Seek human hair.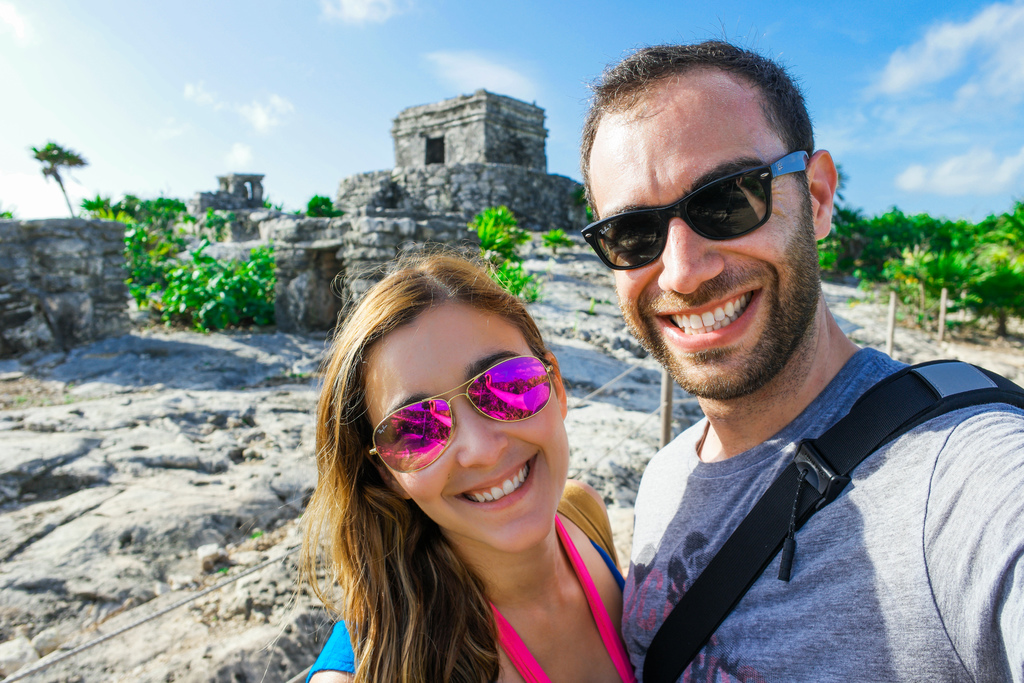
283 248 554 682.
